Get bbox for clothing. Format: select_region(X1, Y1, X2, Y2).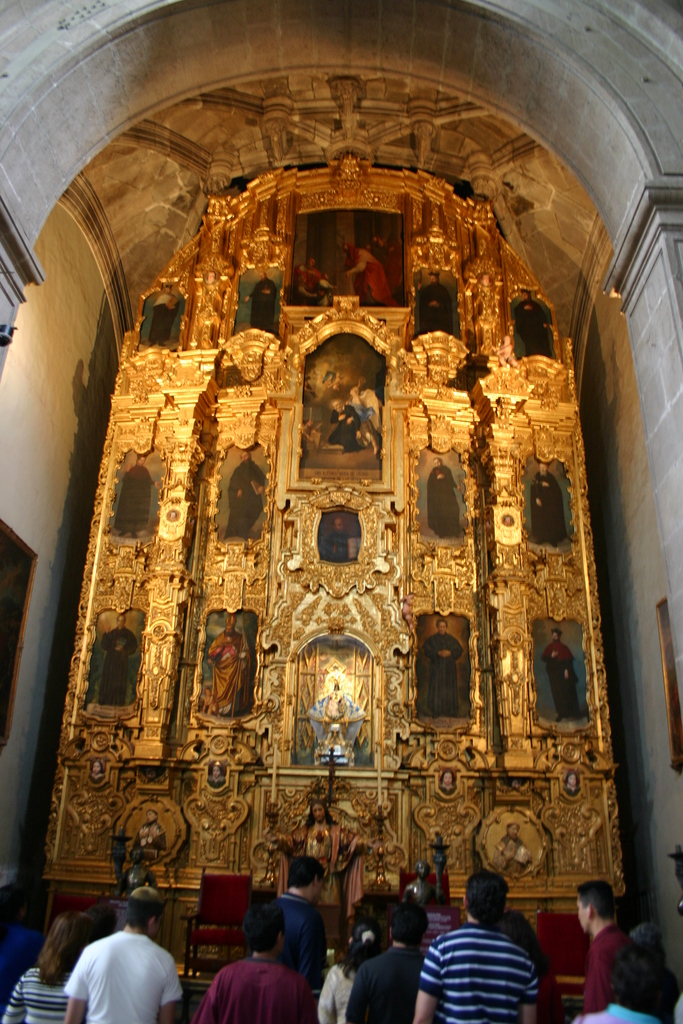
select_region(343, 243, 400, 307).
